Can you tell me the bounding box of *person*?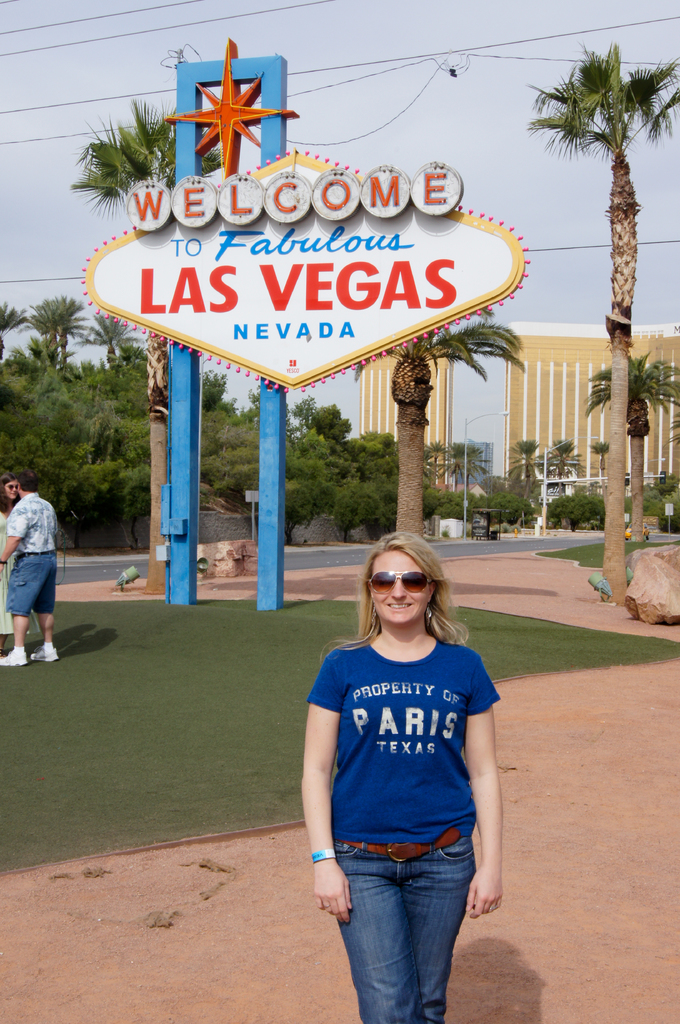
x1=310, y1=543, x2=502, y2=1002.
